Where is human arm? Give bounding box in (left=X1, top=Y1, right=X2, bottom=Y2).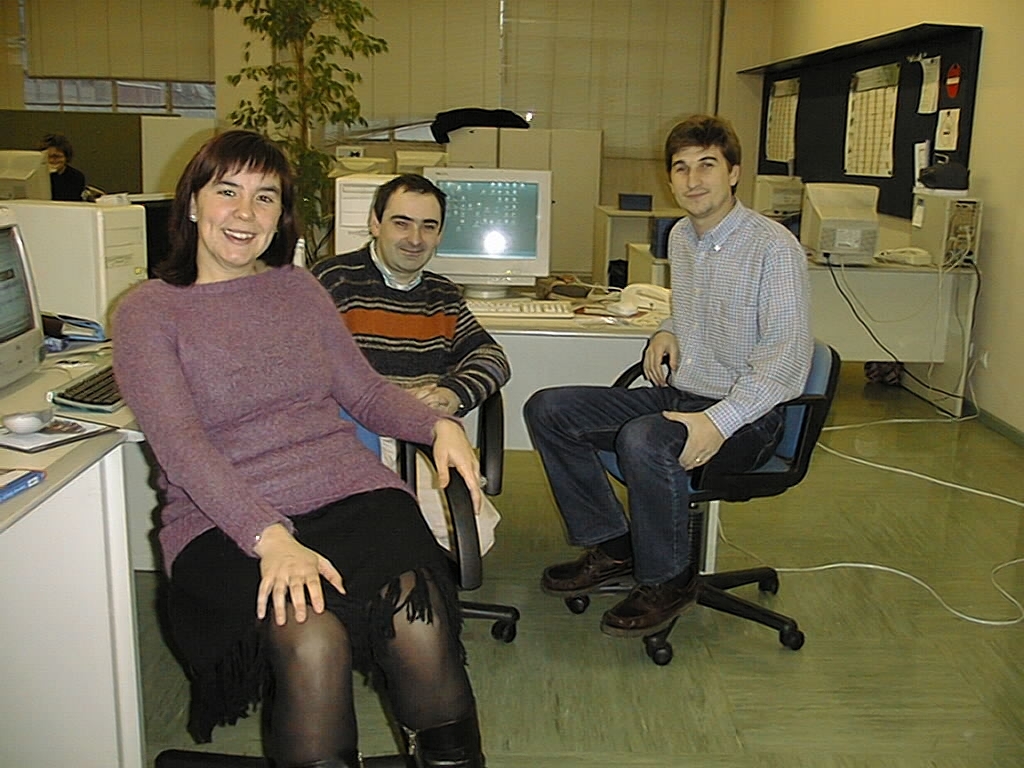
(left=325, top=304, right=483, bottom=516).
